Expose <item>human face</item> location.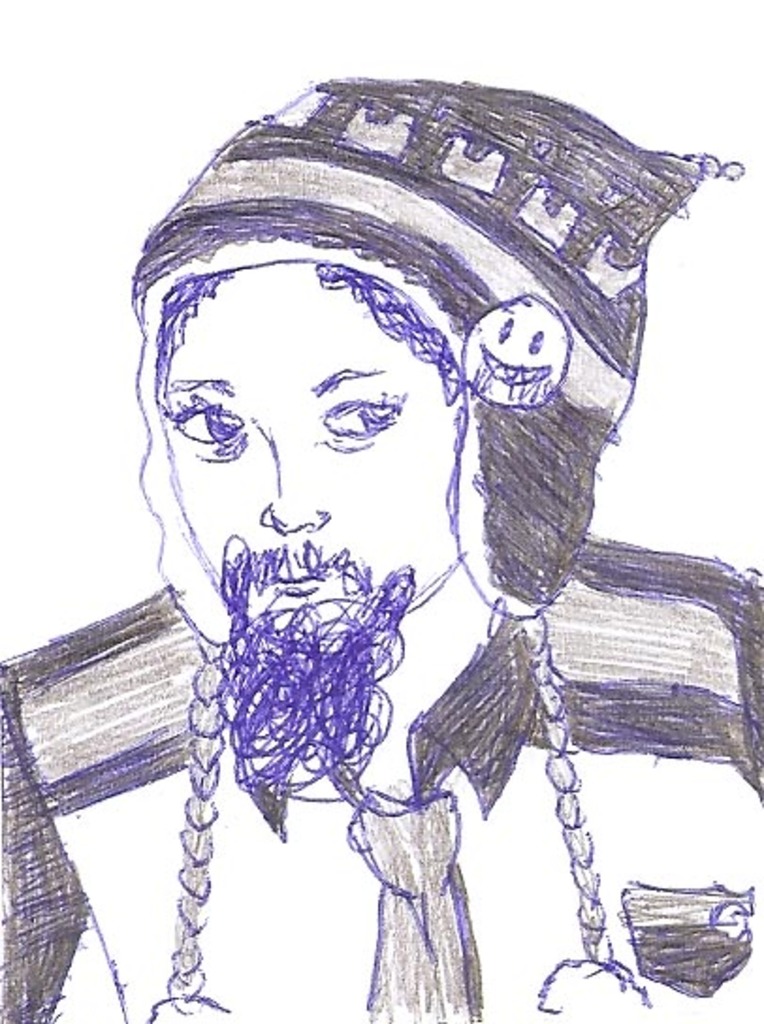
Exposed at select_region(151, 247, 467, 777).
